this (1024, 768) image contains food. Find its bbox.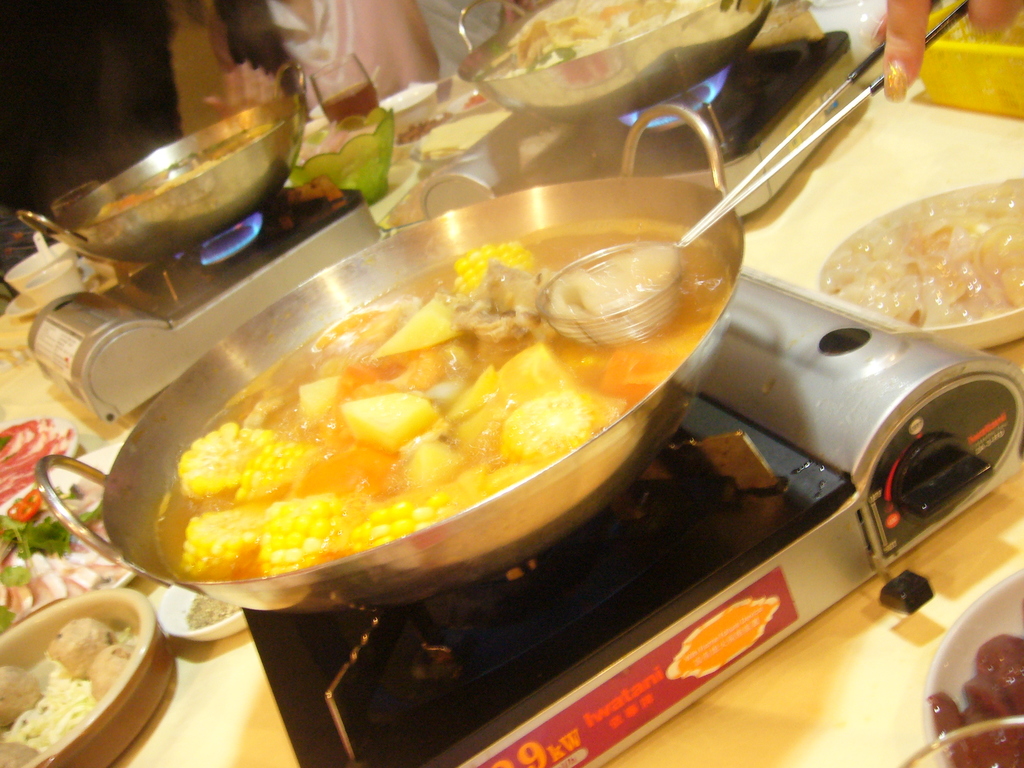
[7, 664, 96, 757].
